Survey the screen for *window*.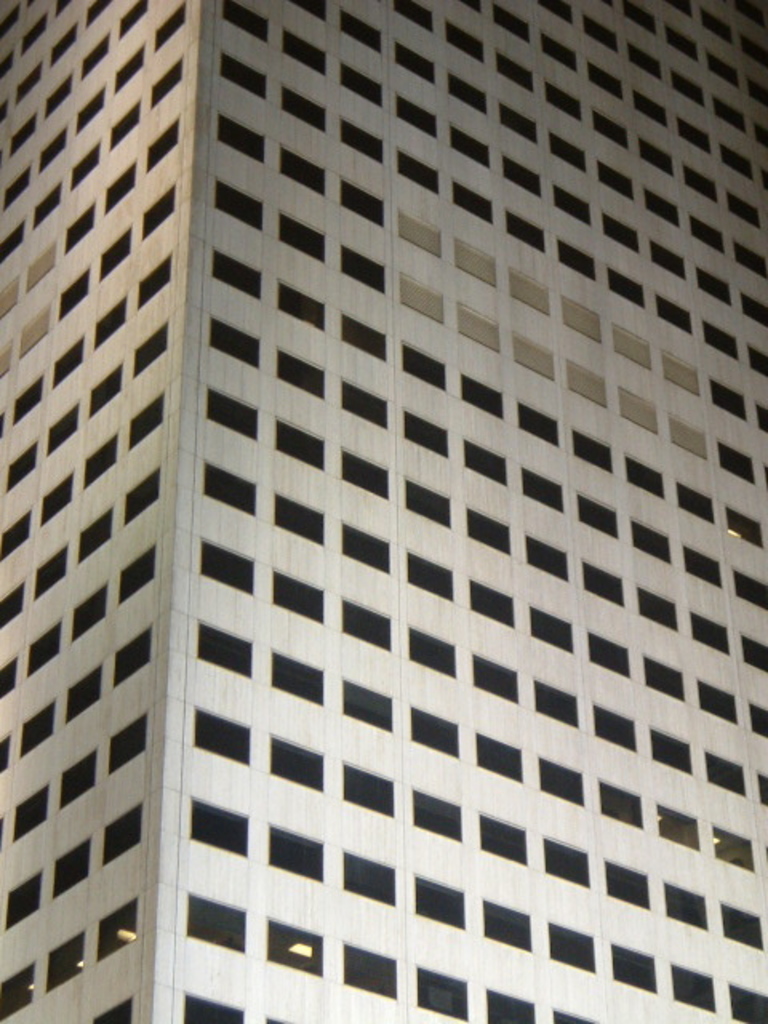
Survey found: bbox=(744, 29, 766, 69).
